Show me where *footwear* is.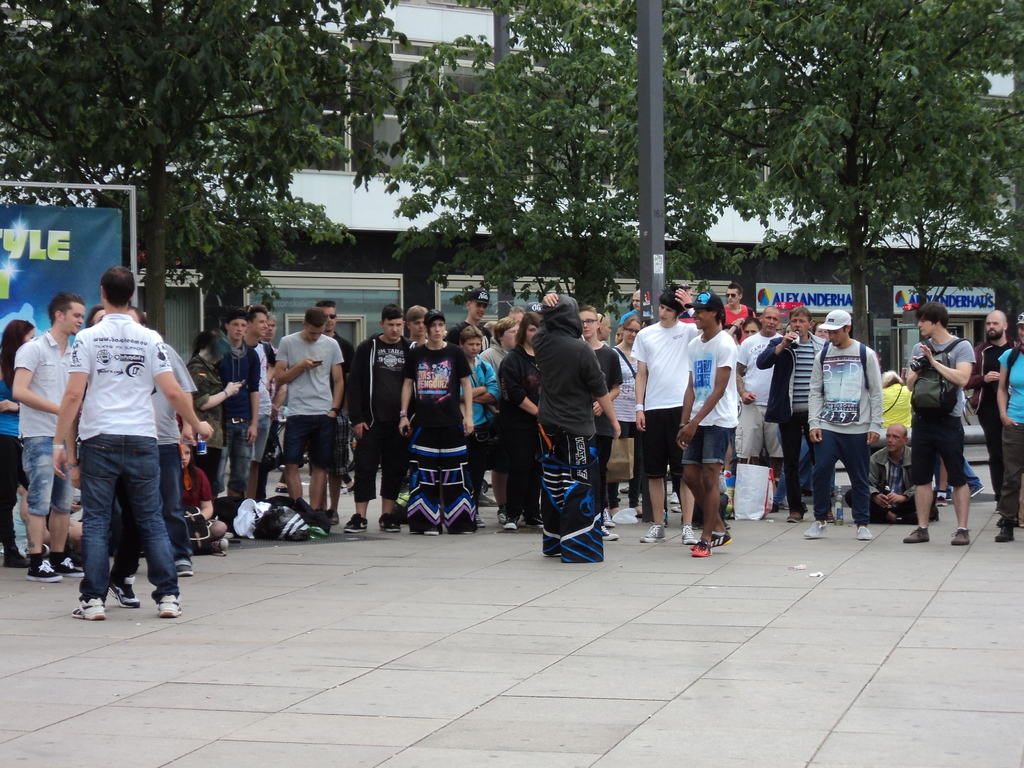
*footwear* is at x1=108 y1=574 x2=139 y2=611.
